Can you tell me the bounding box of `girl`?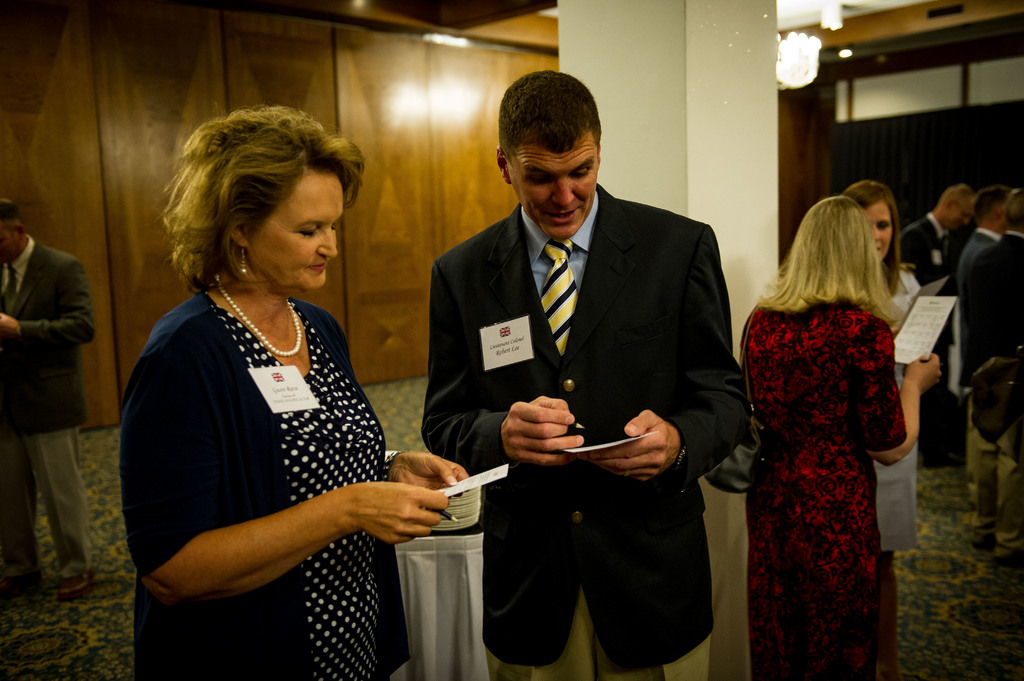
(836,180,937,680).
